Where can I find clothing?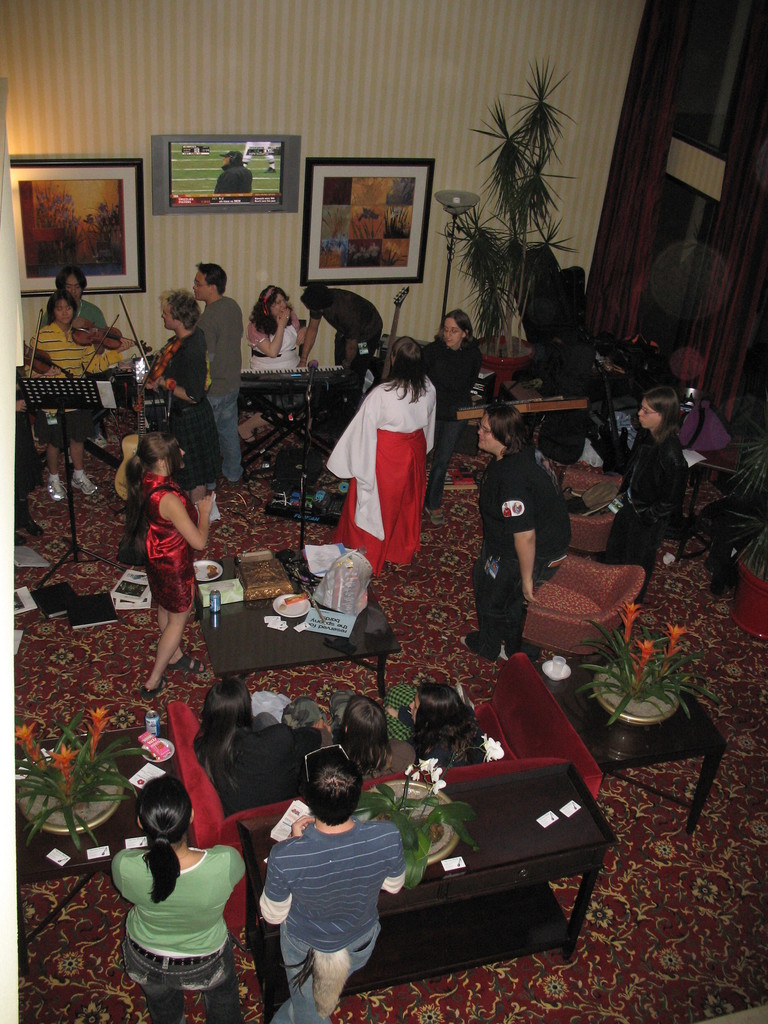
You can find it at Rect(30, 321, 117, 429).
